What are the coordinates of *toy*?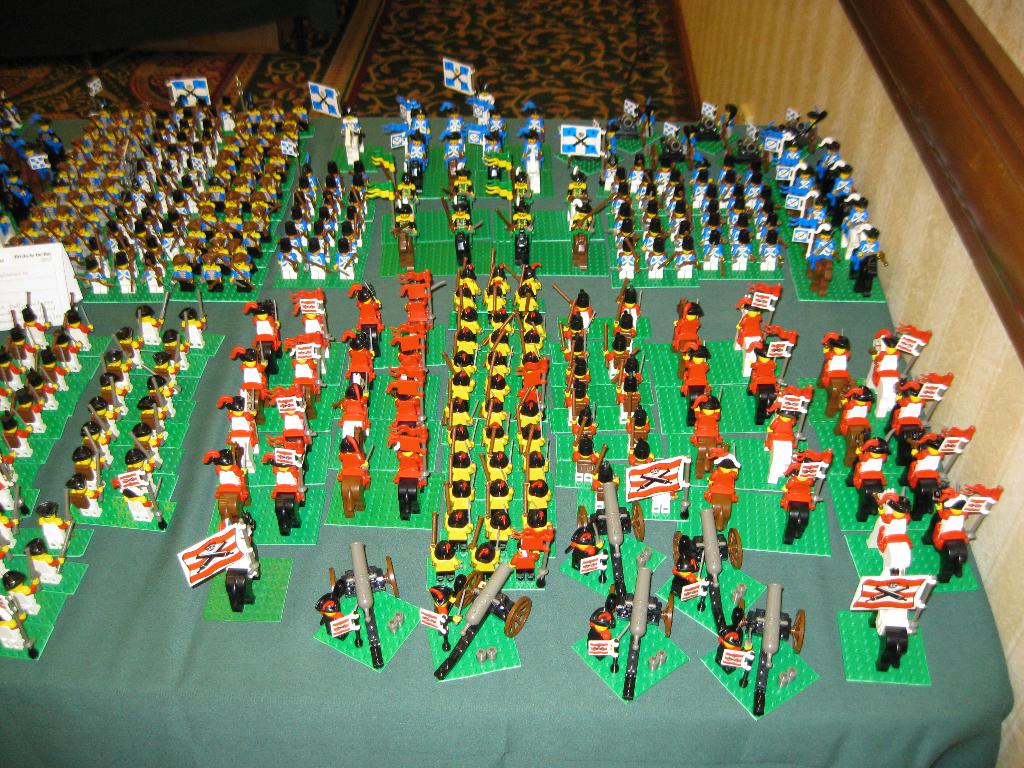
rect(451, 447, 476, 486).
